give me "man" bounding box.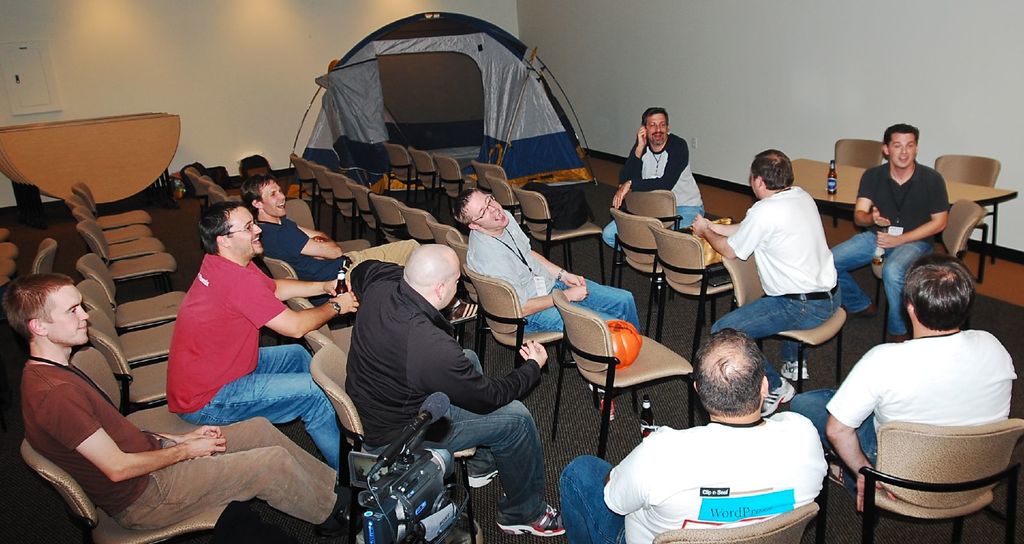
left=0, top=275, right=358, bottom=533.
